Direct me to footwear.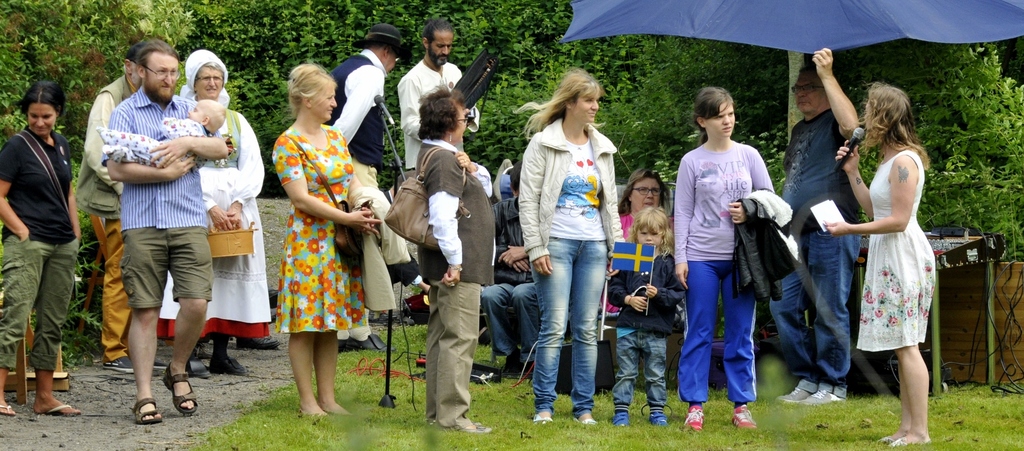
Direction: [36,397,83,416].
